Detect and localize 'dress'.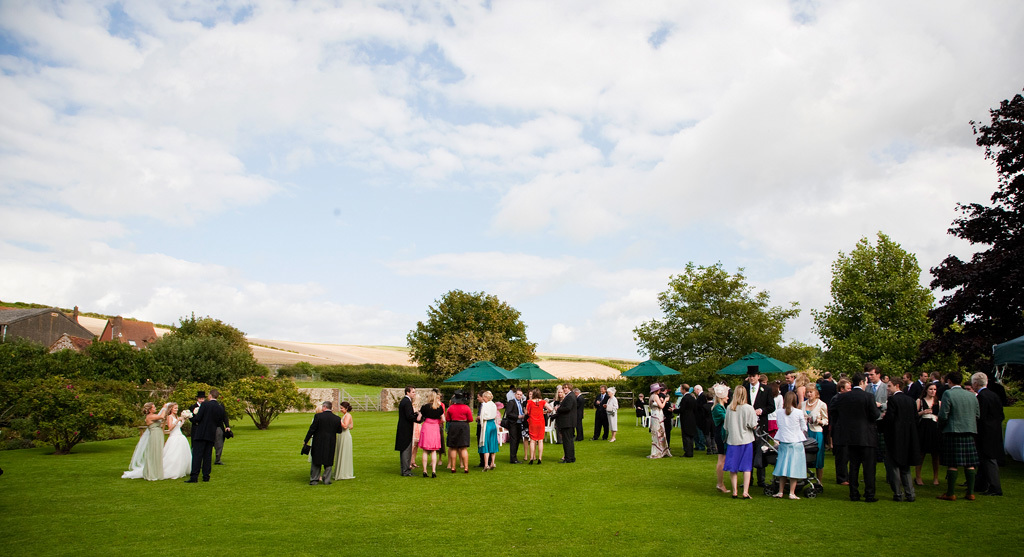
Localized at x1=140, y1=422, x2=166, y2=480.
